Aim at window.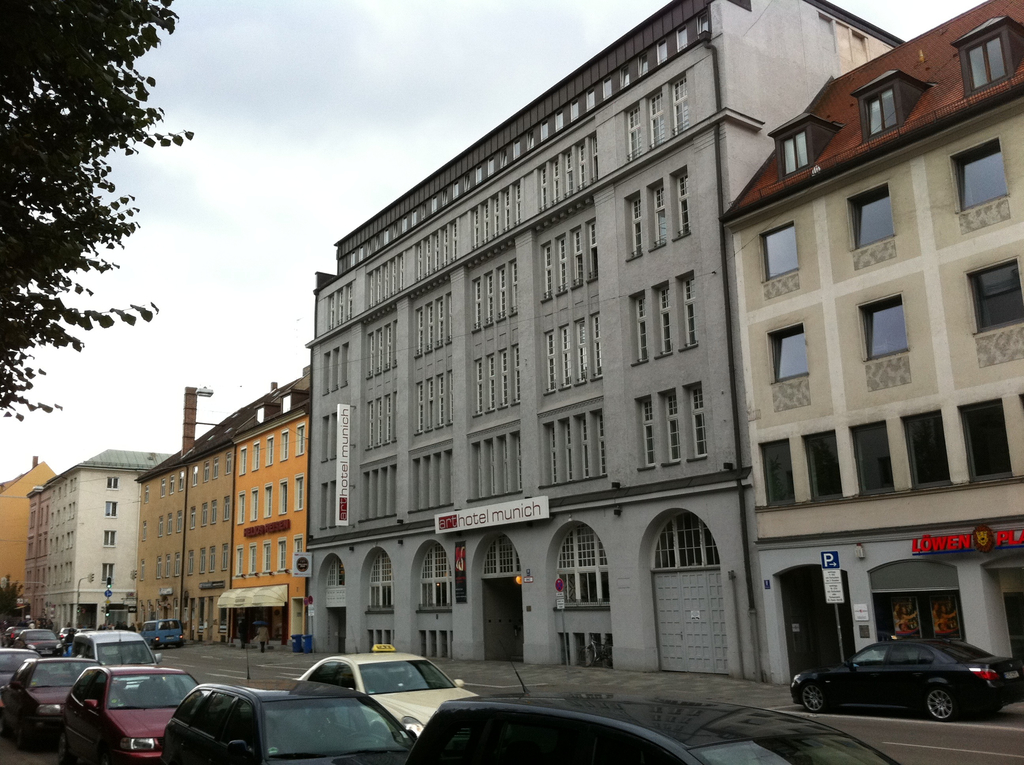
Aimed at 646,394,681,466.
